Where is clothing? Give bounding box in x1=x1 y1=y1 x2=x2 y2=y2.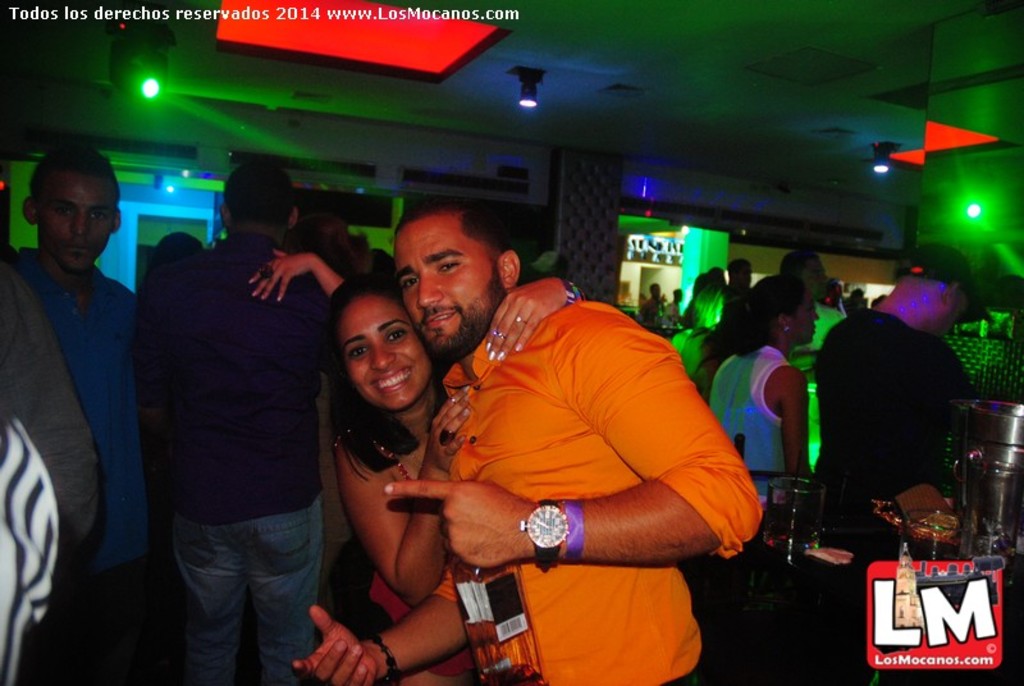
x1=166 y1=507 x2=311 y2=674.
